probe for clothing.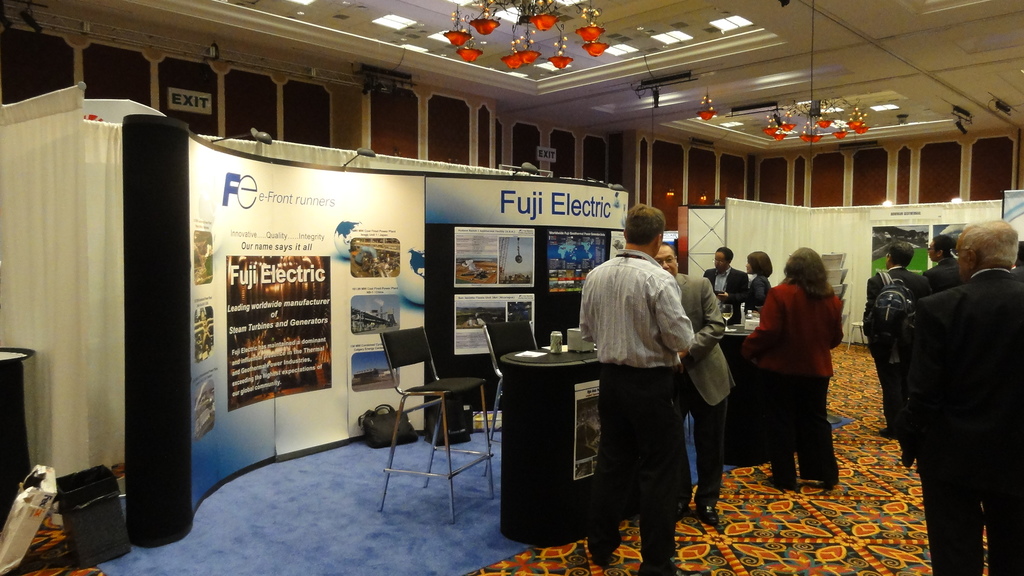
Probe result: {"left": 703, "top": 267, "right": 751, "bottom": 322}.
